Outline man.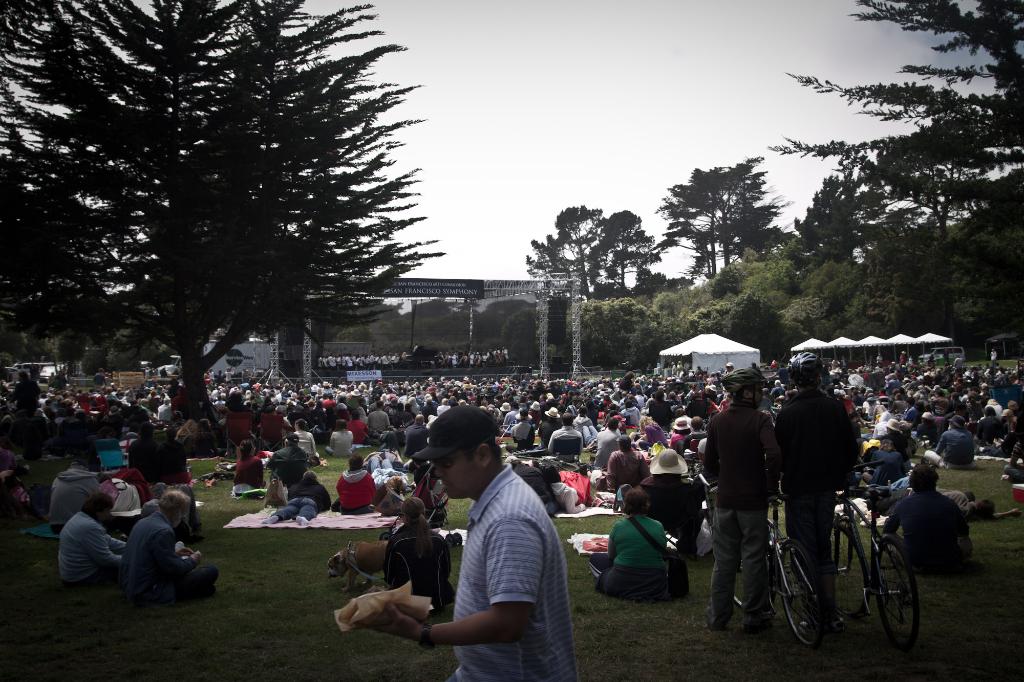
Outline: (x1=369, y1=399, x2=391, y2=437).
